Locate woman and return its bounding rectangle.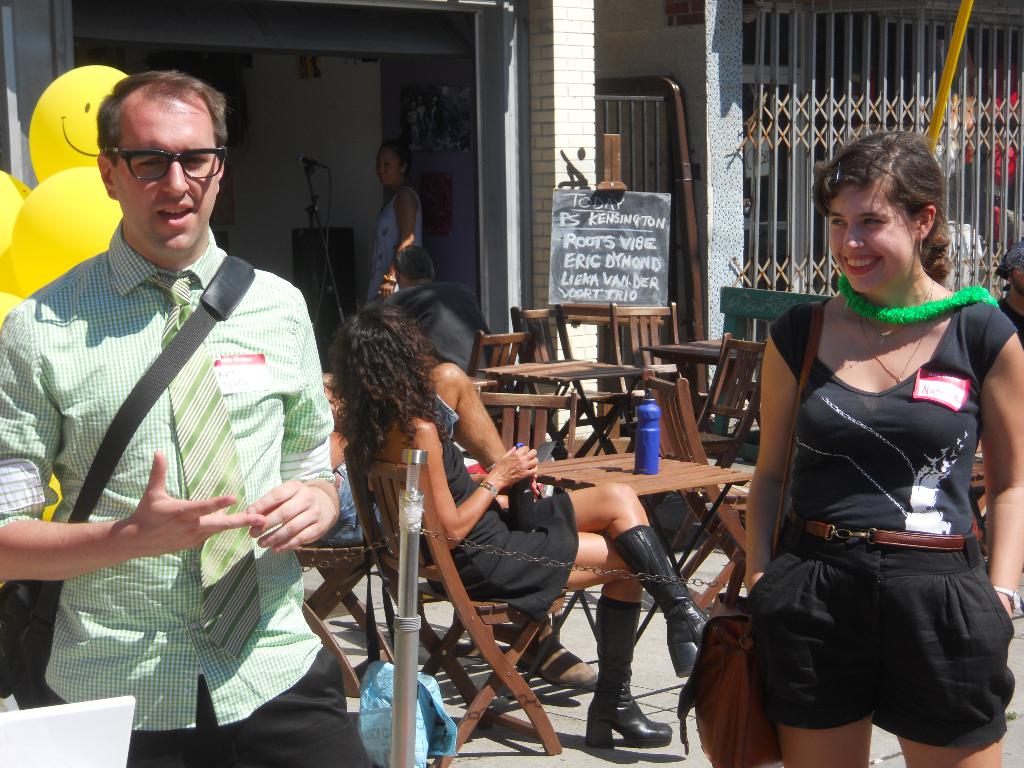
detection(356, 139, 423, 307).
